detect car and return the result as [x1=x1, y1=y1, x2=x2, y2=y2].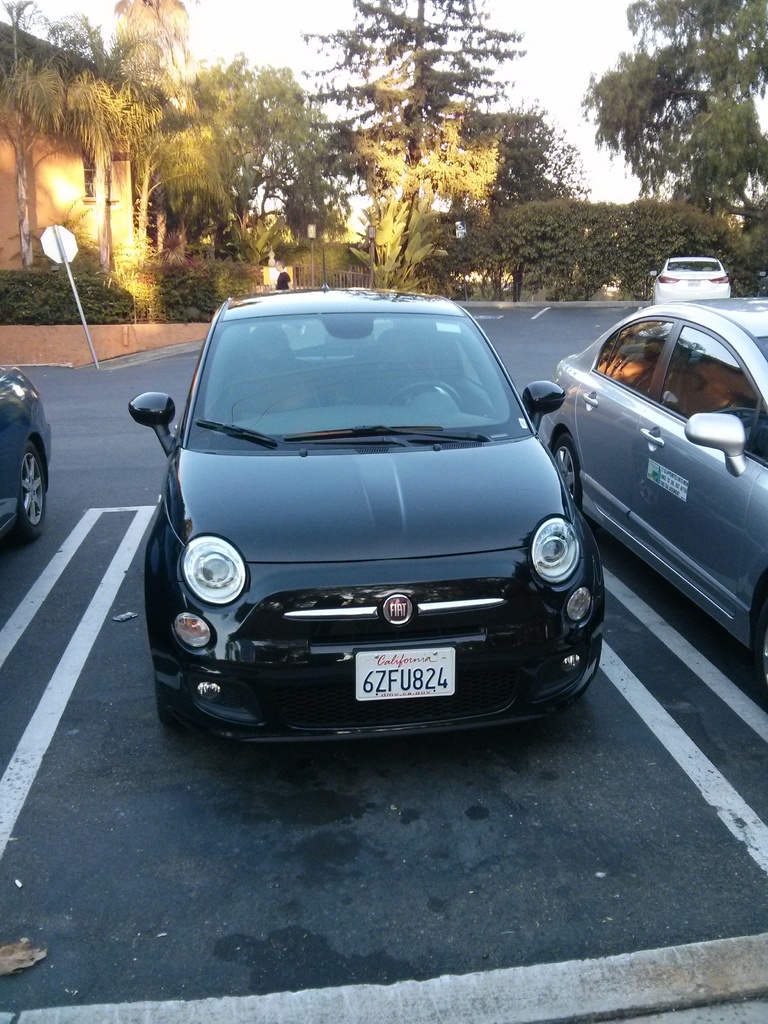
[x1=543, y1=311, x2=767, y2=696].
